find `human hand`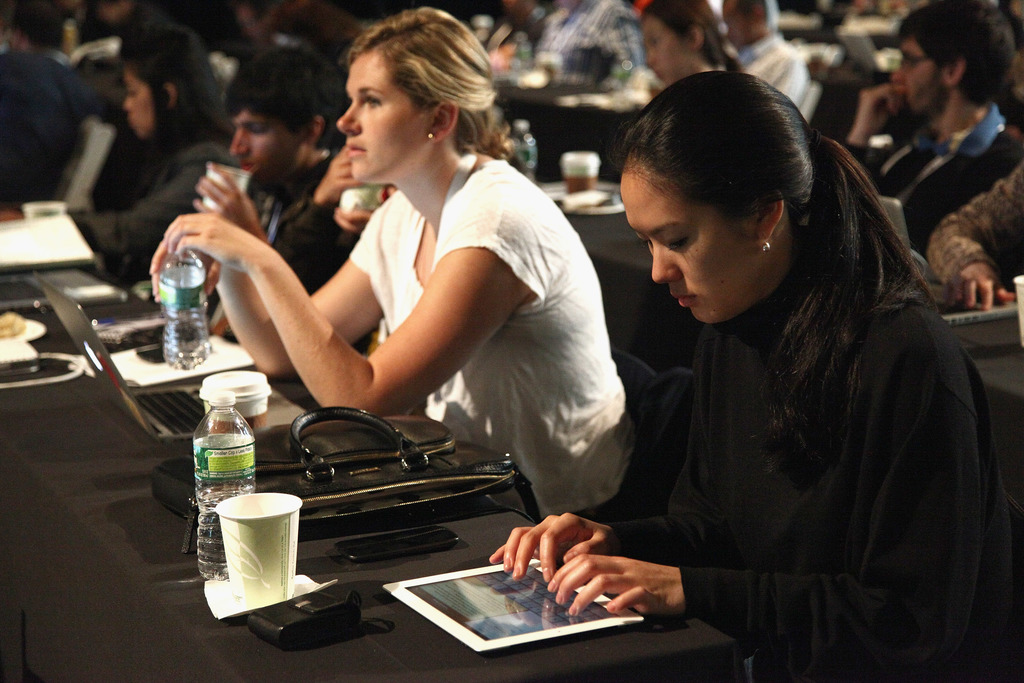
l=234, t=5, r=279, b=42
